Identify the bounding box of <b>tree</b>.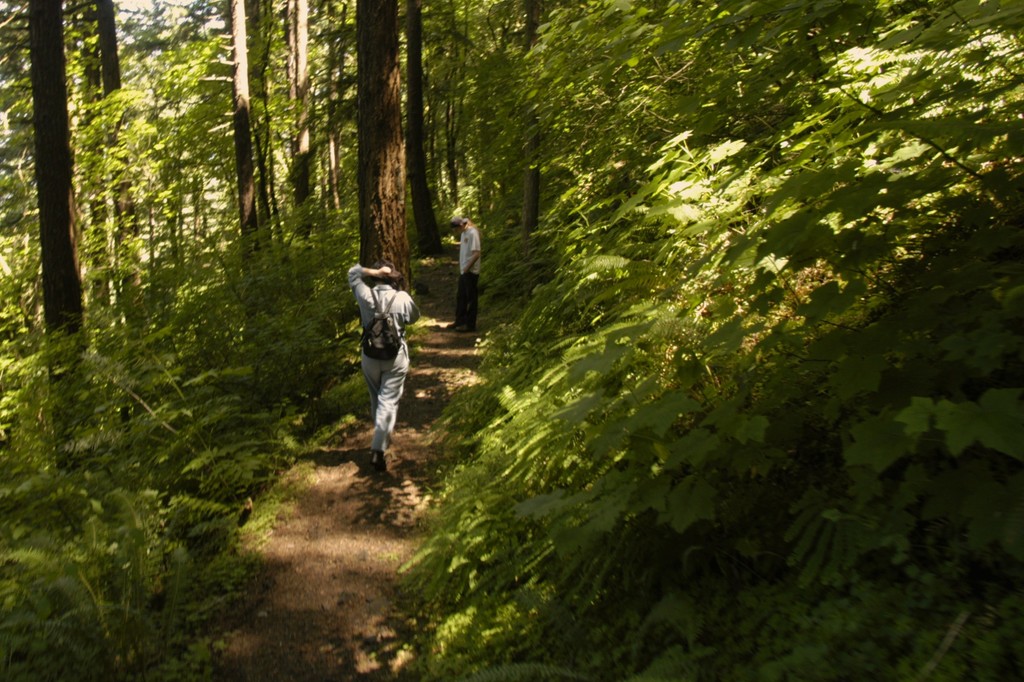
<box>508,0,860,193</box>.
